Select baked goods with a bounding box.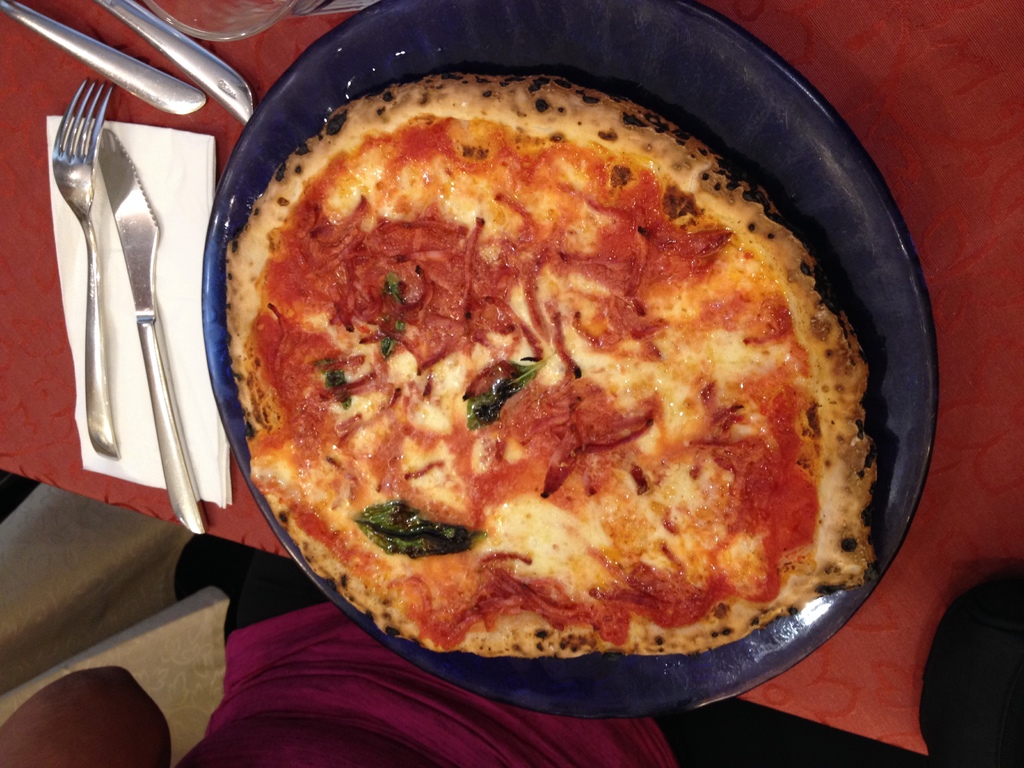
crop(224, 74, 879, 660).
